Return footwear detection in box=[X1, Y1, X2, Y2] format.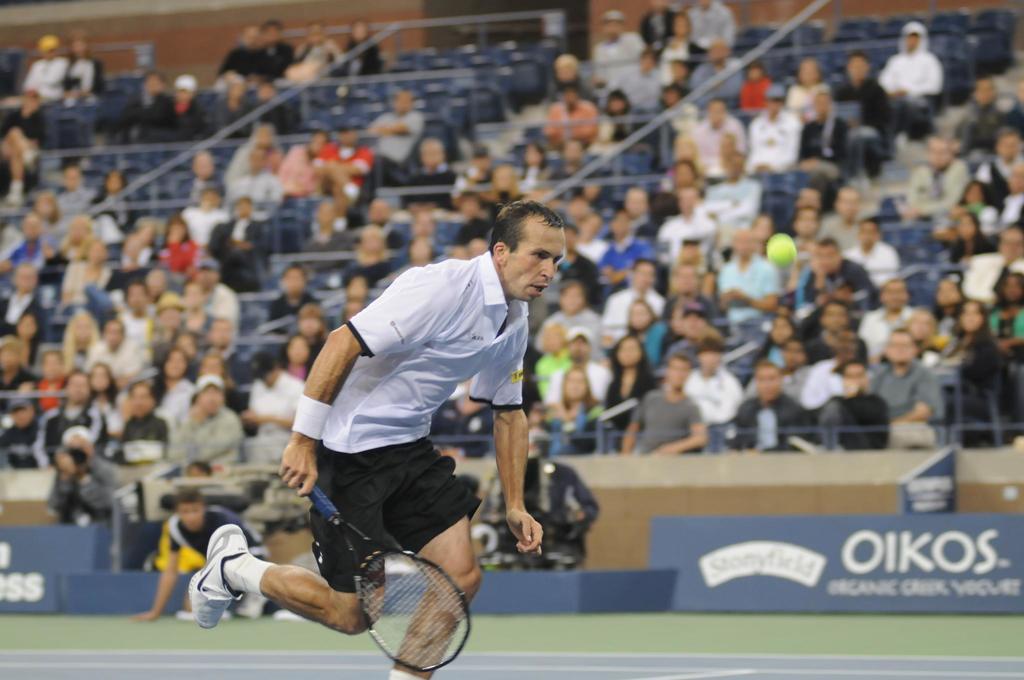
box=[205, 522, 264, 621].
